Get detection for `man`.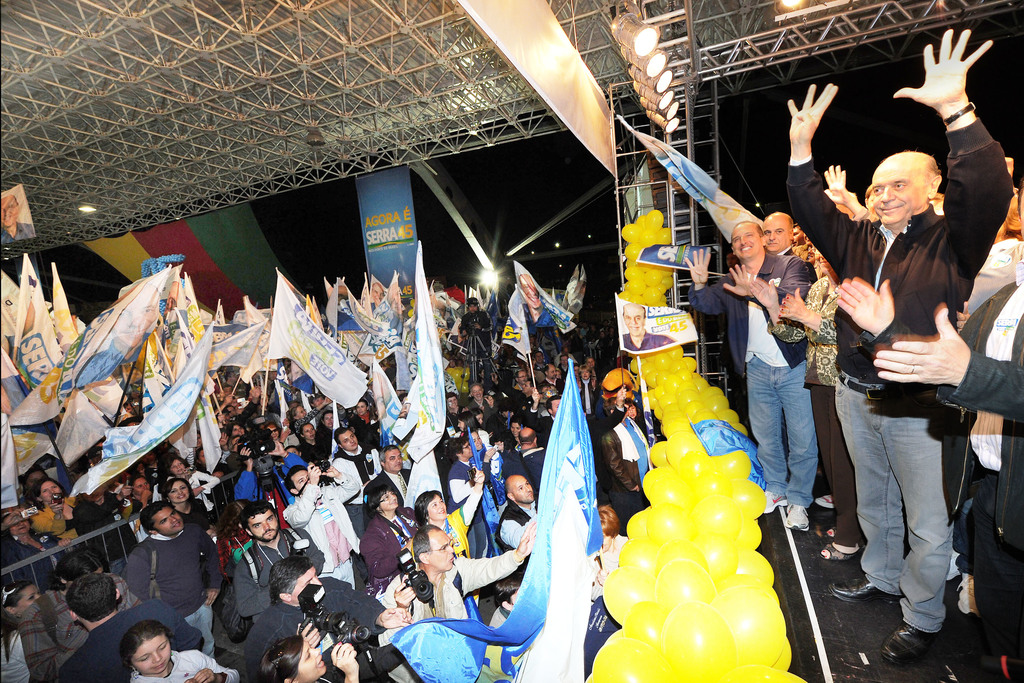
Detection: rect(56, 566, 204, 682).
